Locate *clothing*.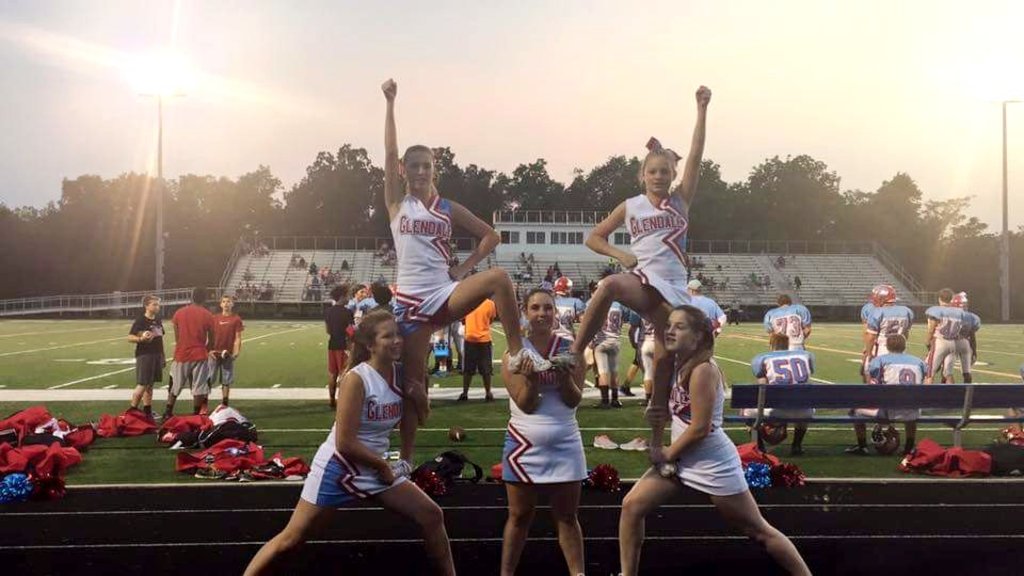
Bounding box: (466, 299, 494, 375).
